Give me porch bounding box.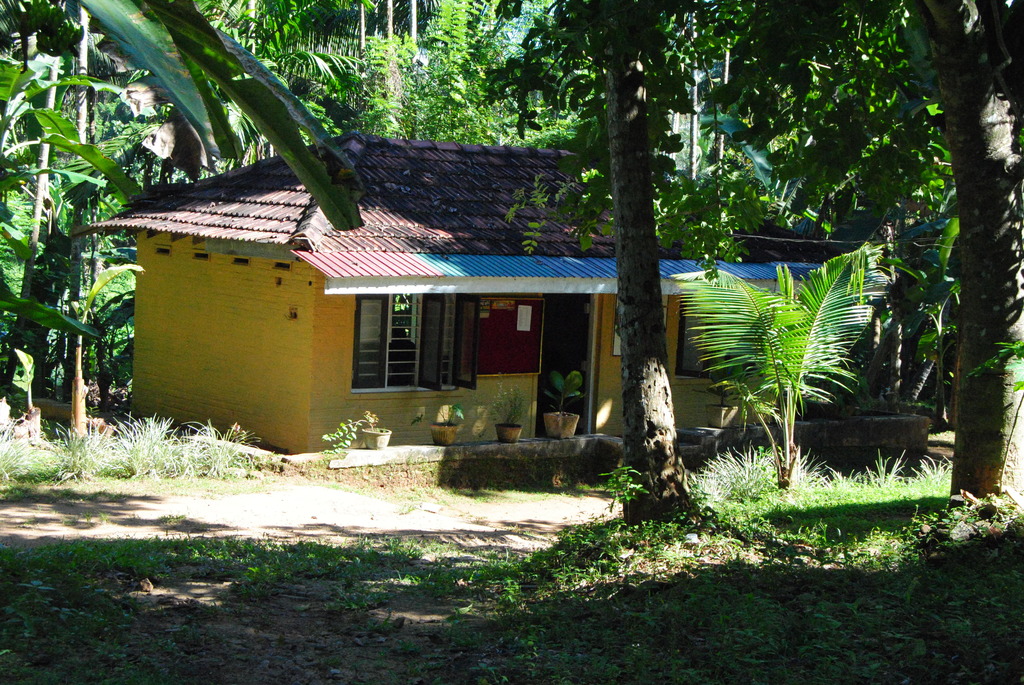
(178,388,931,492).
